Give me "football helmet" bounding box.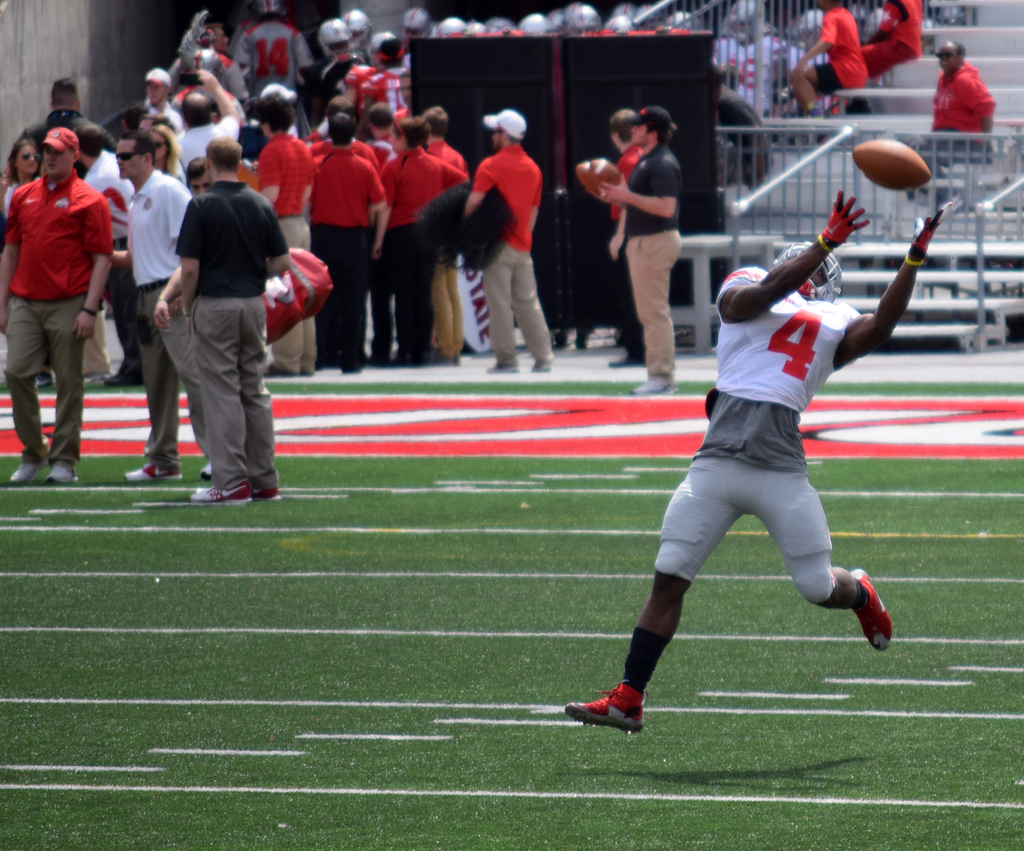
bbox=(765, 236, 844, 297).
